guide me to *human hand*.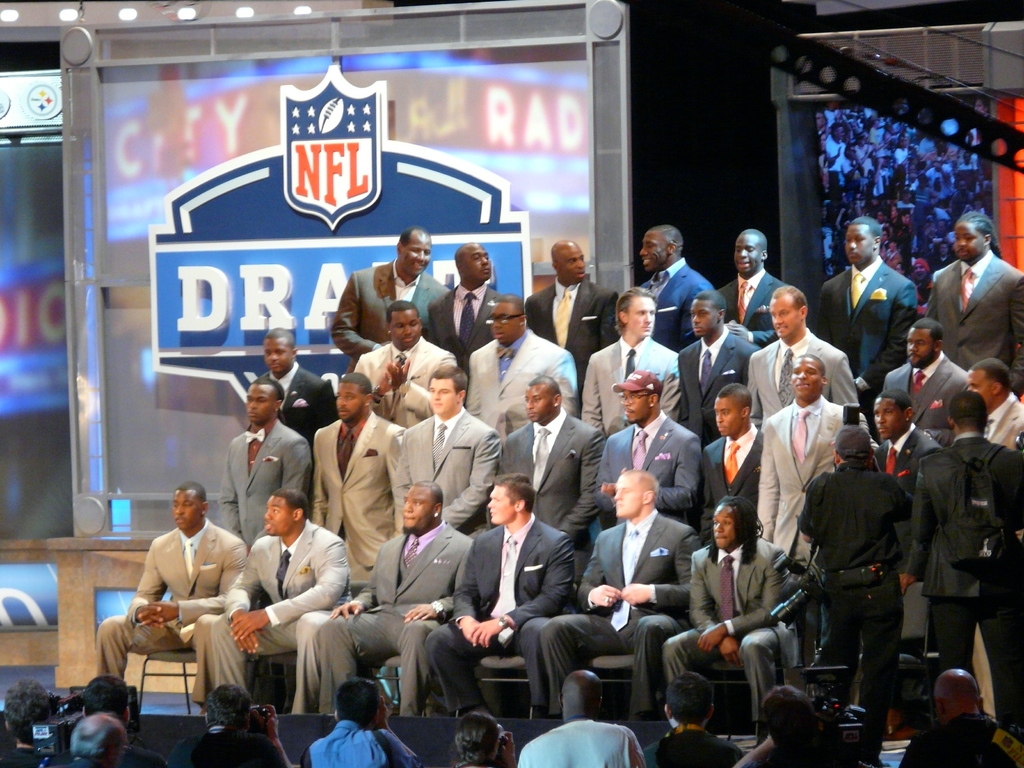
Guidance: box(461, 618, 480, 639).
